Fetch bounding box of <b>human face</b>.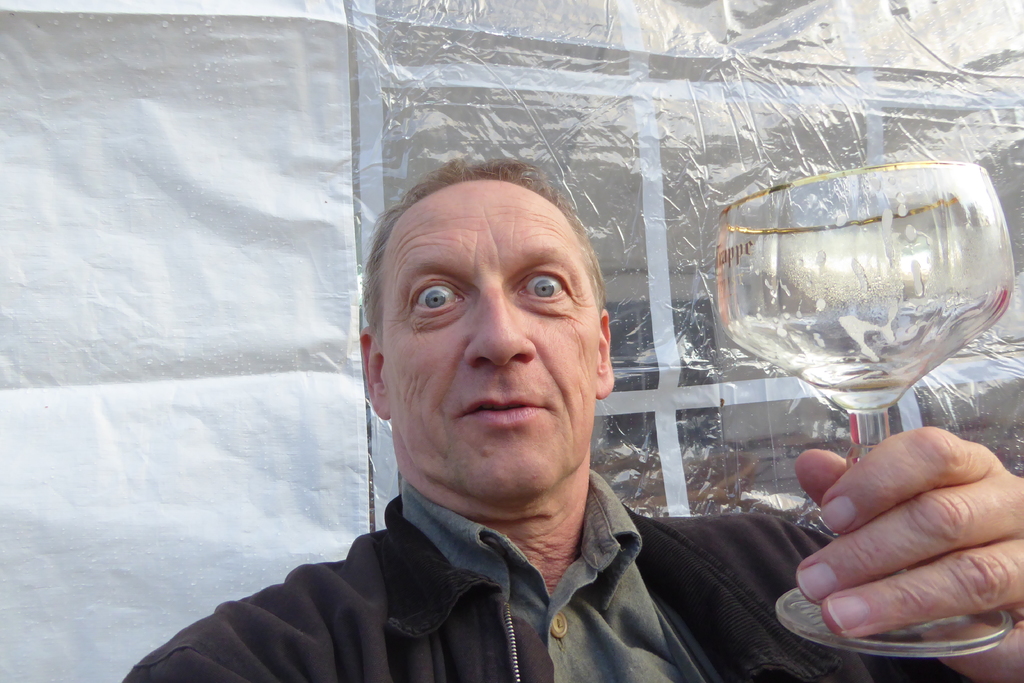
Bbox: (x1=387, y1=198, x2=604, y2=504).
